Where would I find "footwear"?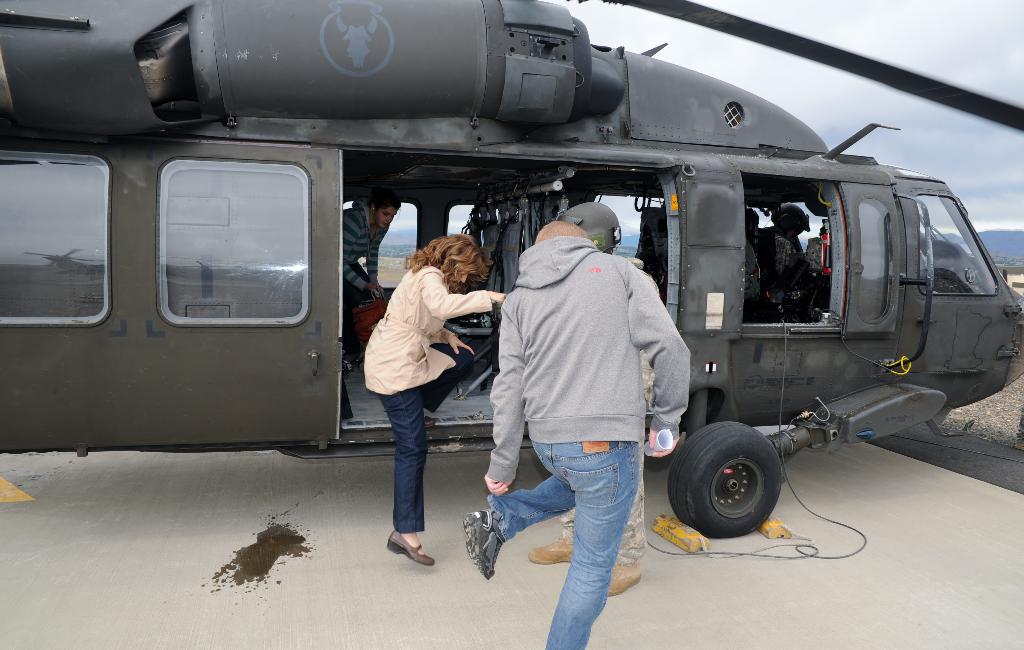
At <box>422,414,437,427</box>.
